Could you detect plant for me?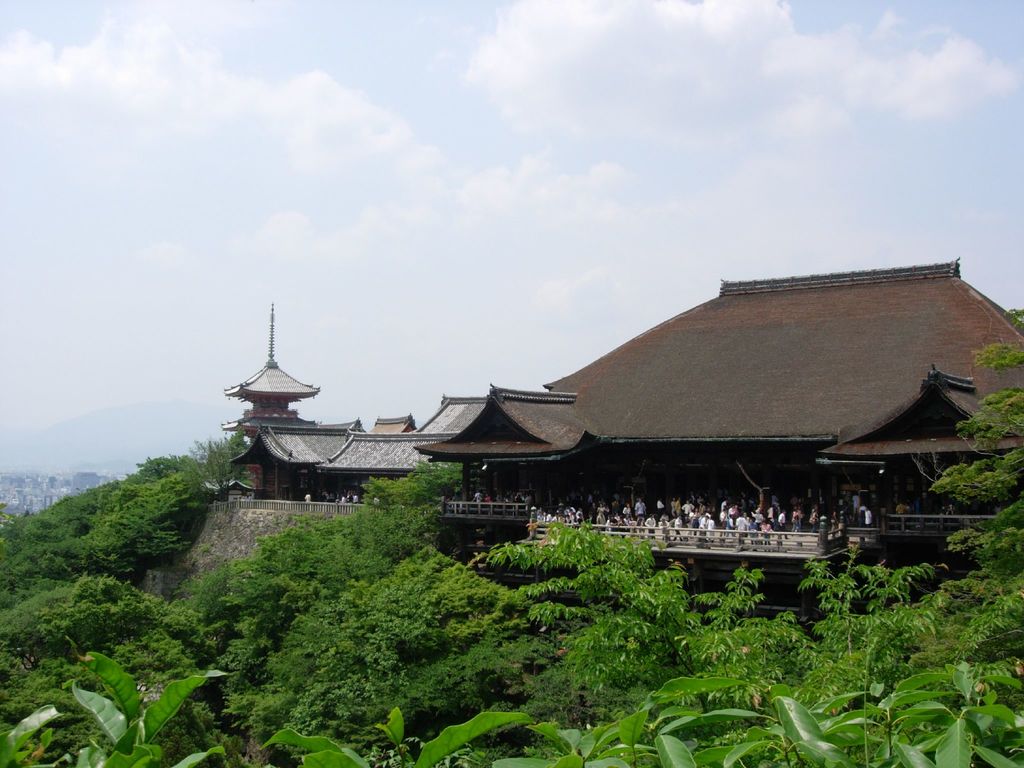
Detection result: 0:446:204:625.
